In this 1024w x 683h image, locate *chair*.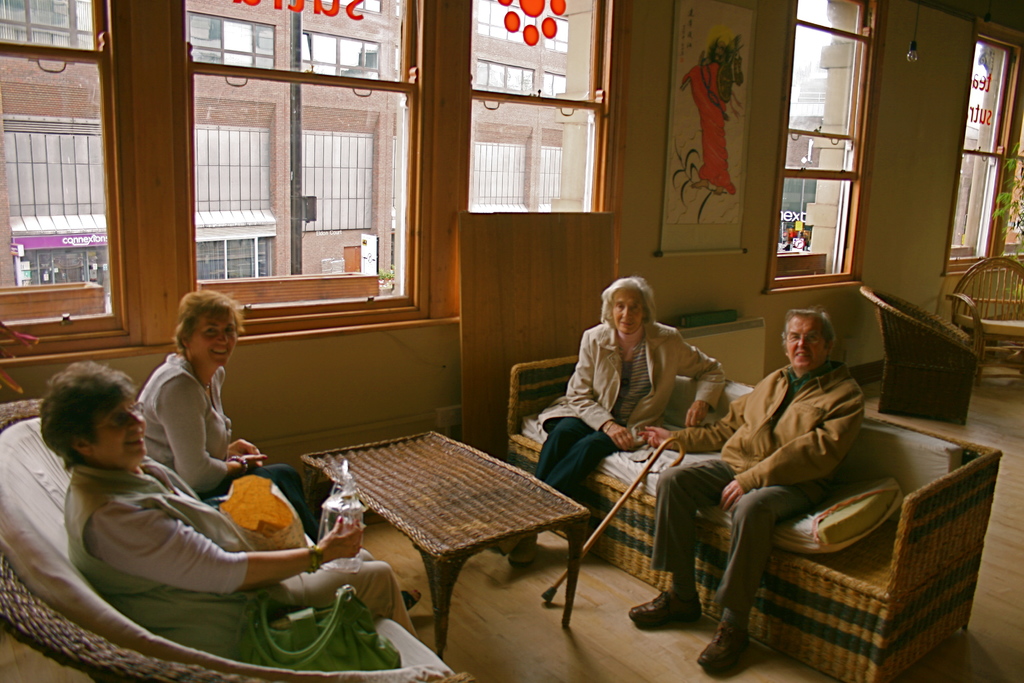
Bounding box: [947,254,1023,388].
